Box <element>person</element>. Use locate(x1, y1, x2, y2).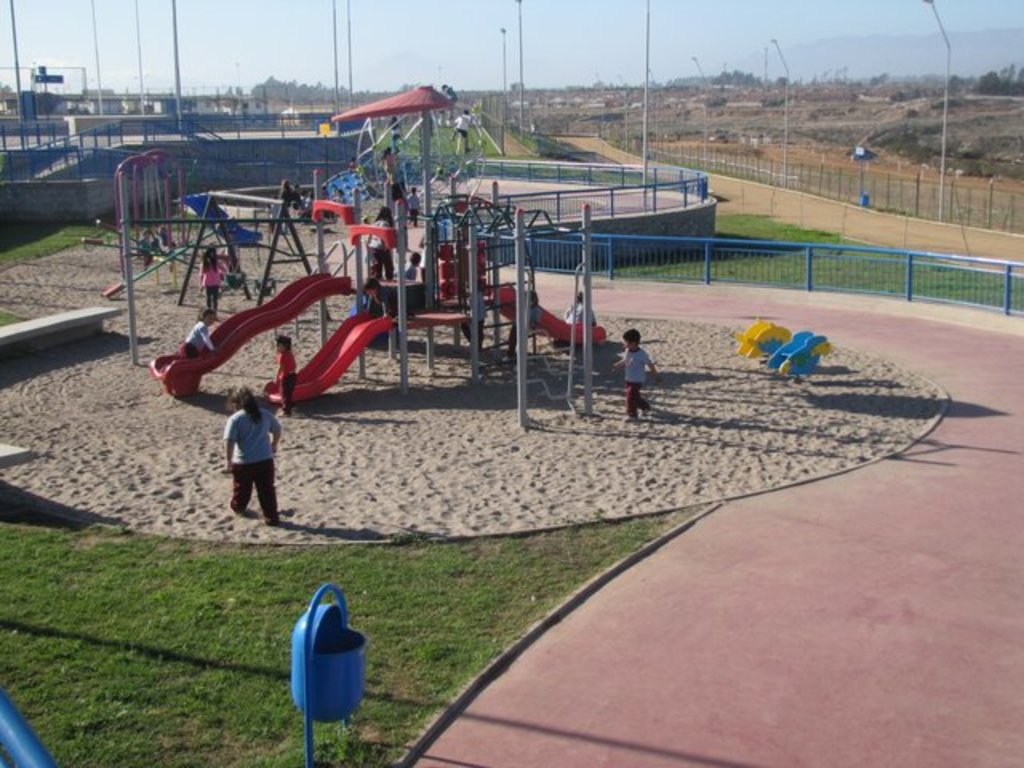
locate(616, 331, 659, 427).
